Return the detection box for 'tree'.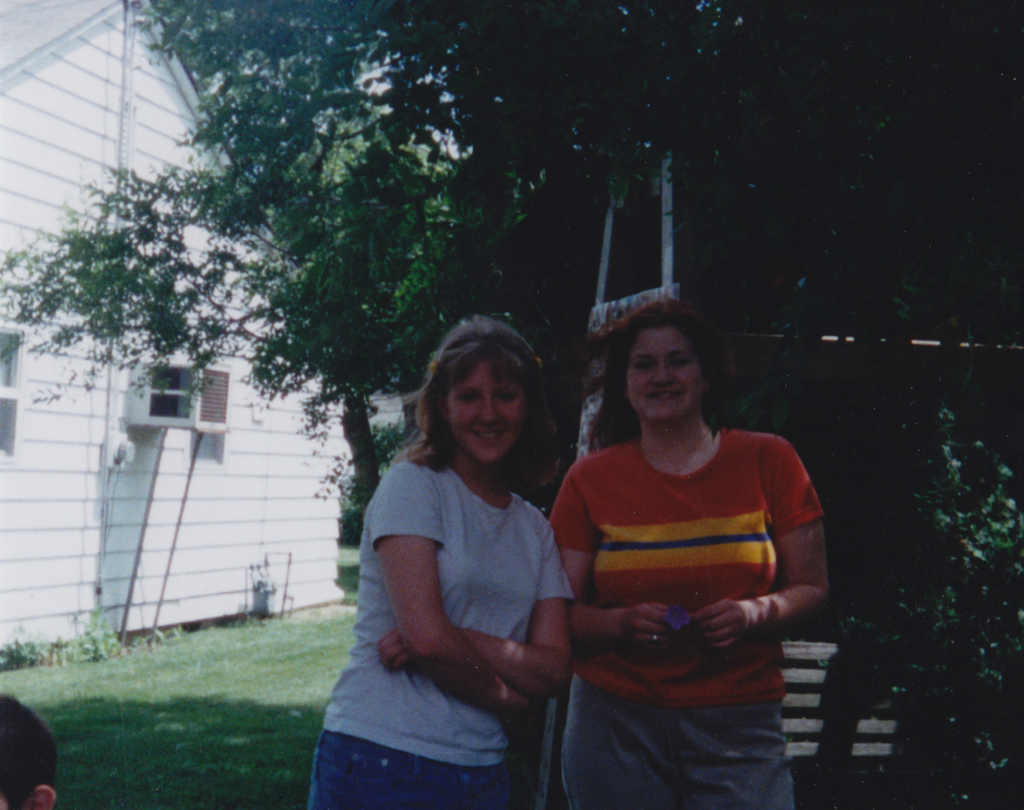
[left=18, top=0, right=1012, bottom=509].
